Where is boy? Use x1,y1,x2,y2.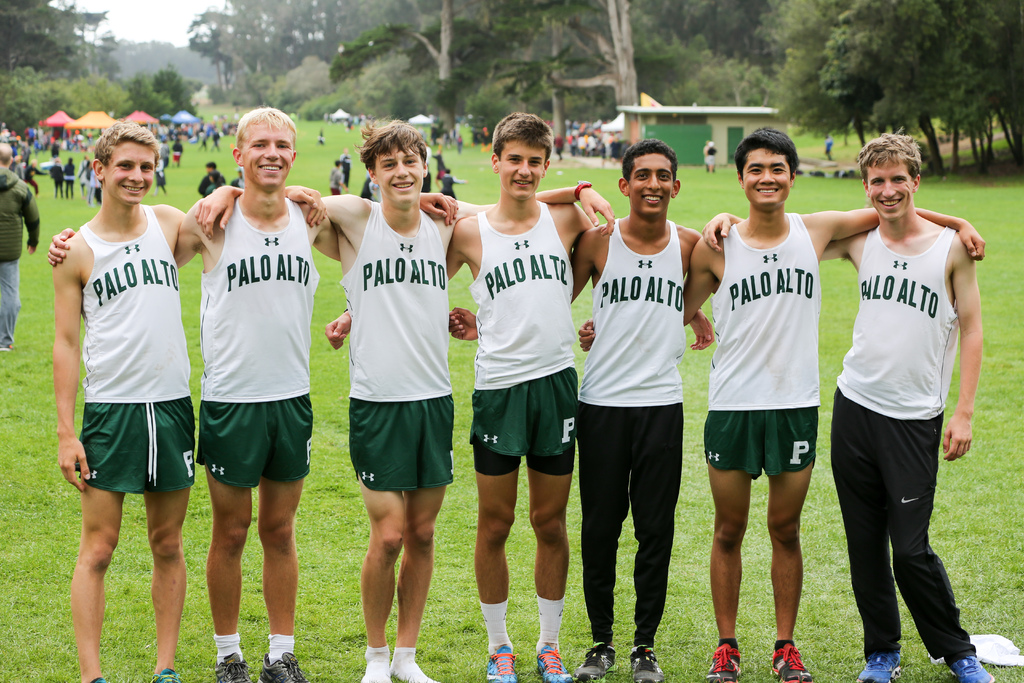
573,129,990,682.
